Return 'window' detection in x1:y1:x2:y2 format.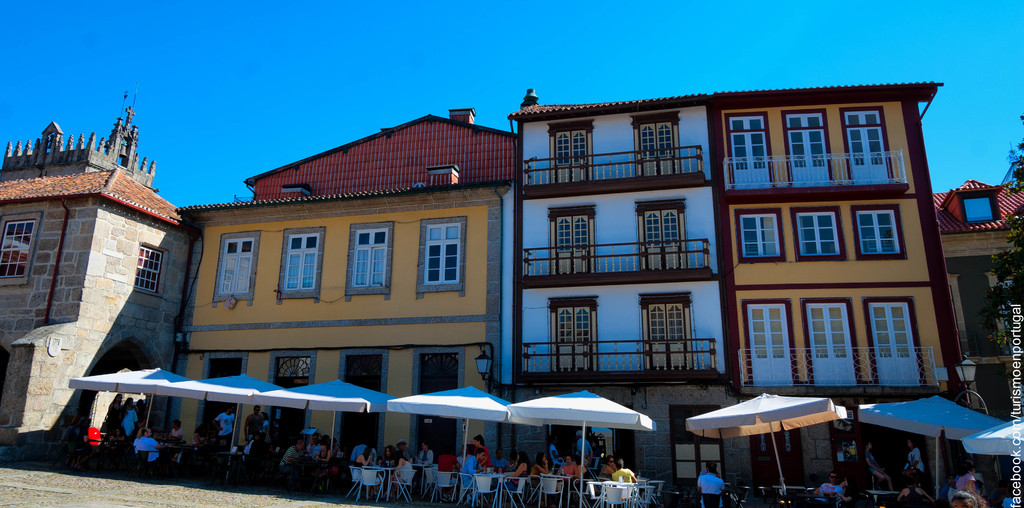
553:299:602:368.
